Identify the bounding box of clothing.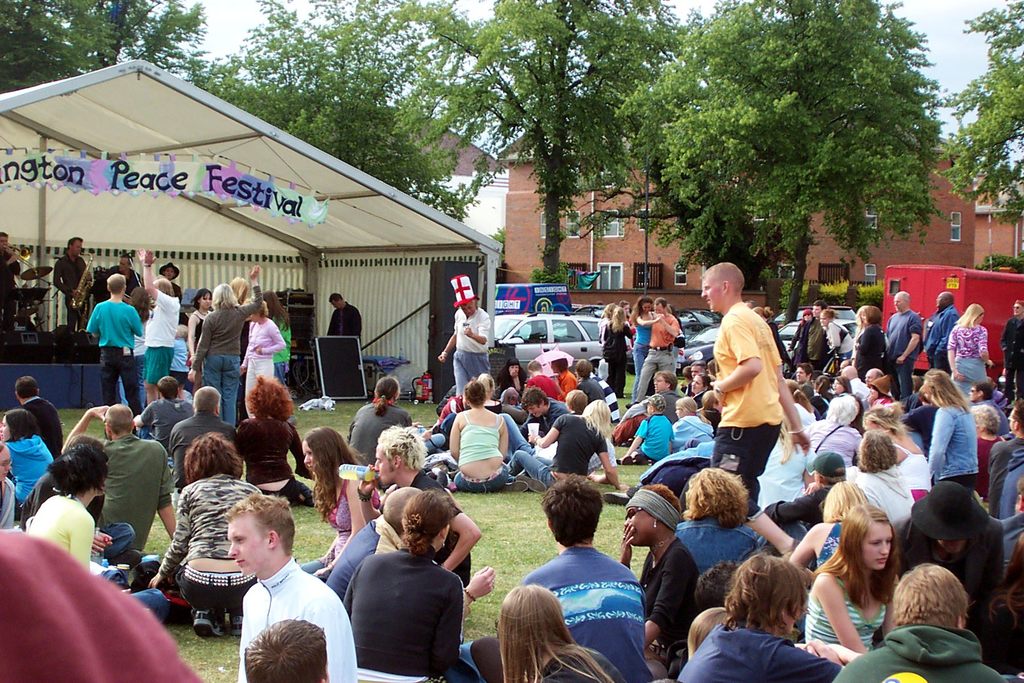
243:318:284:420.
